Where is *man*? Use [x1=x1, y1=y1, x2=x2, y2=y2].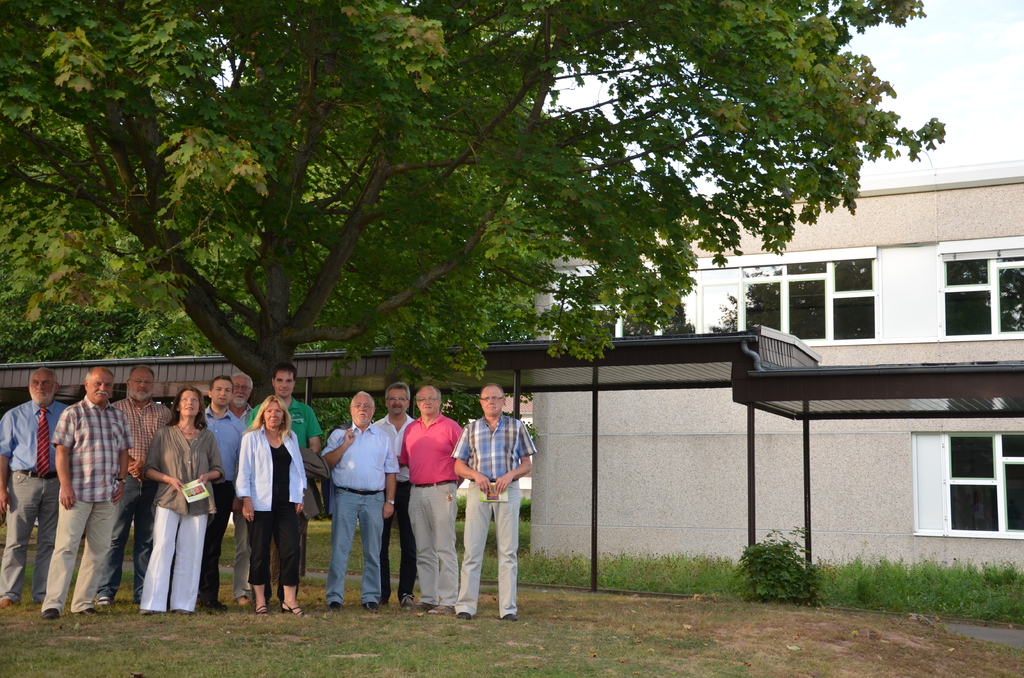
[x1=250, y1=361, x2=320, y2=604].
